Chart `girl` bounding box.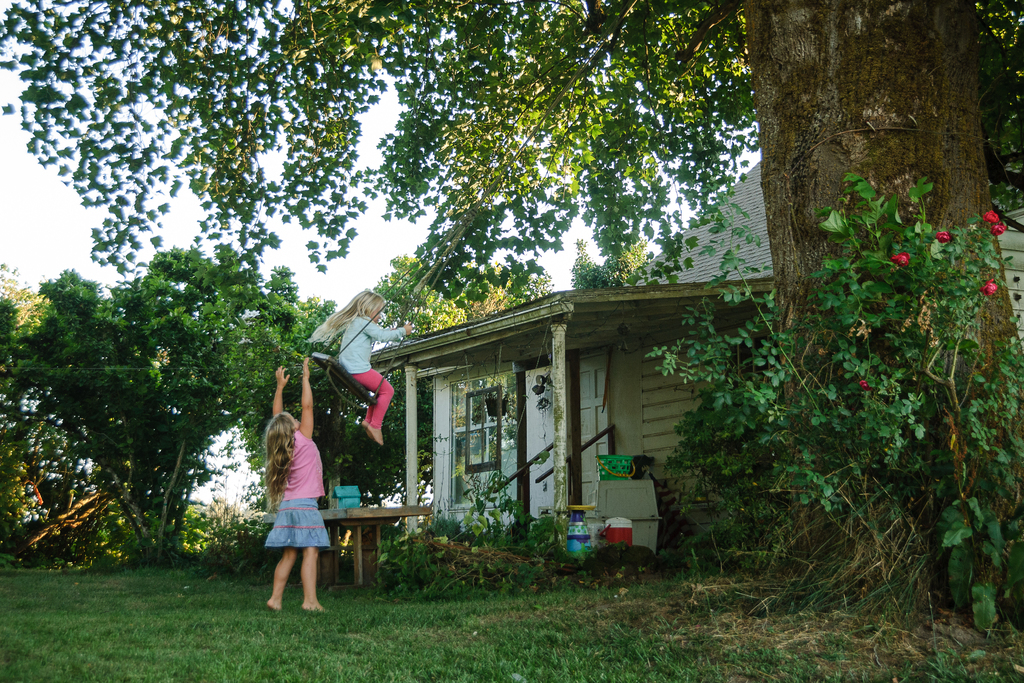
Charted: 264/359/329/614.
